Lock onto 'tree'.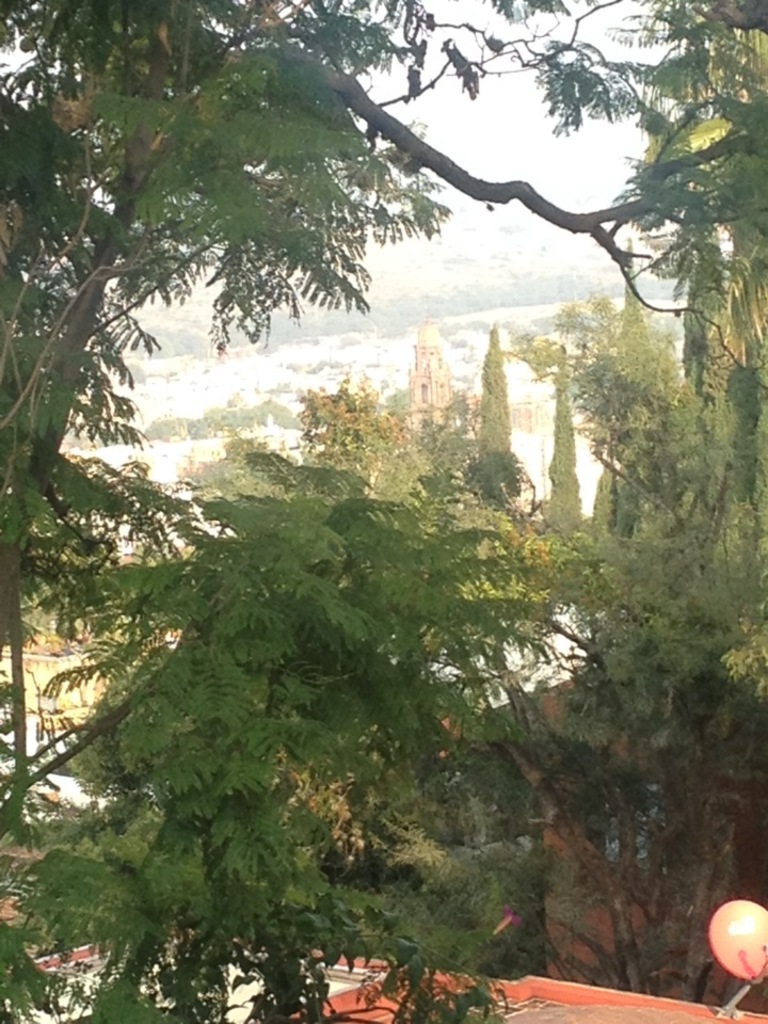
Locked: 506:0:767:1006.
